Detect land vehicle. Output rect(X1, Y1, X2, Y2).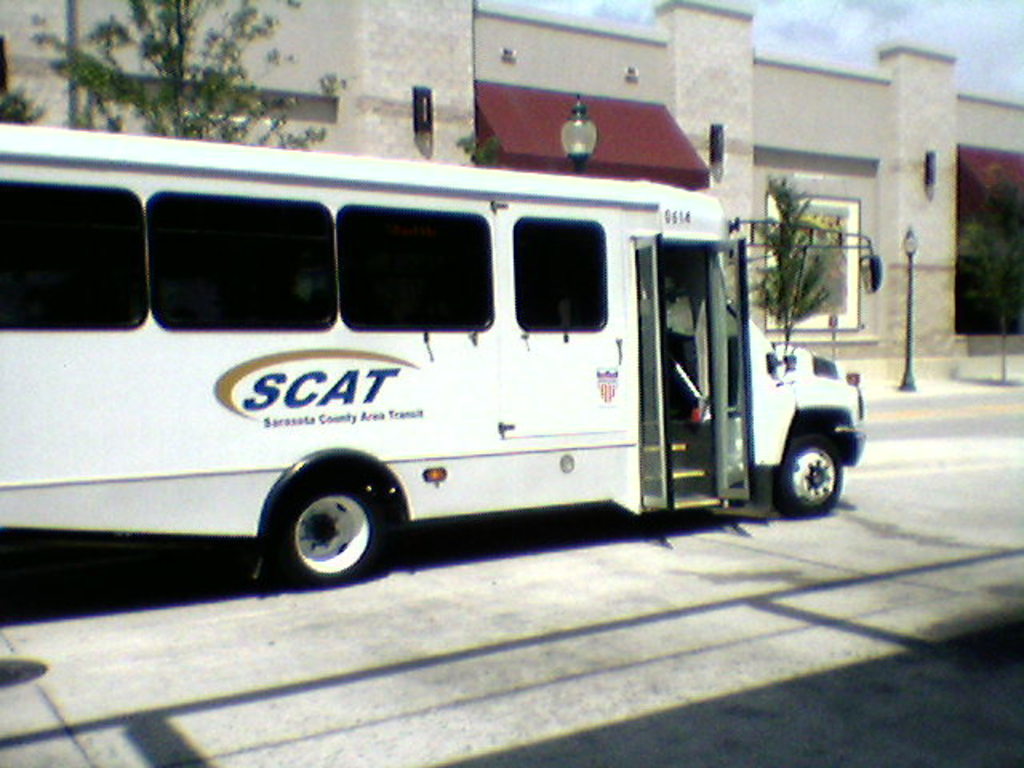
rect(0, 125, 880, 587).
